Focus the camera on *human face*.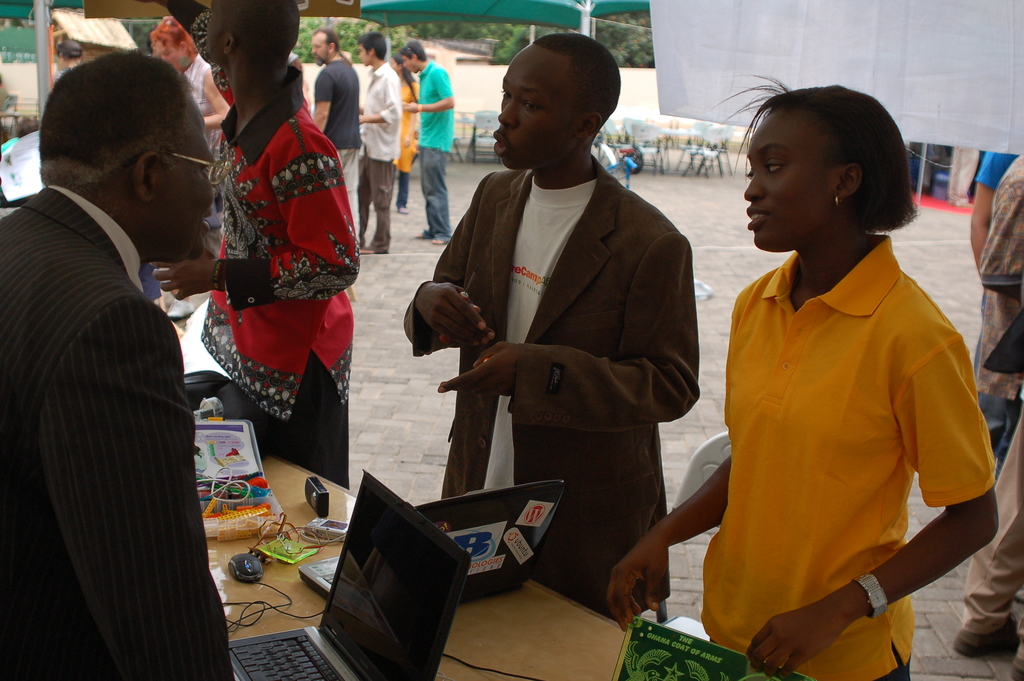
Focus region: 196/0/223/65.
